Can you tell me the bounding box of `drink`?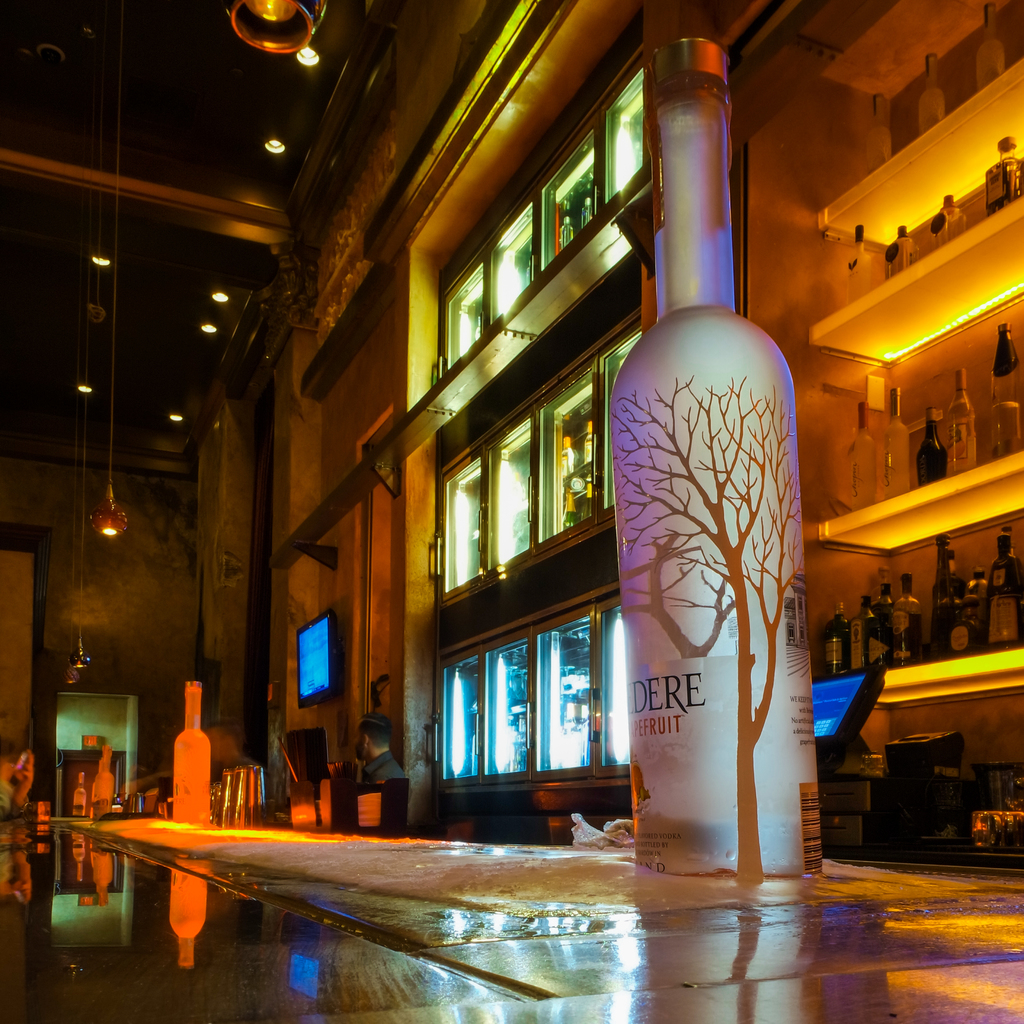
(948, 364, 977, 472).
